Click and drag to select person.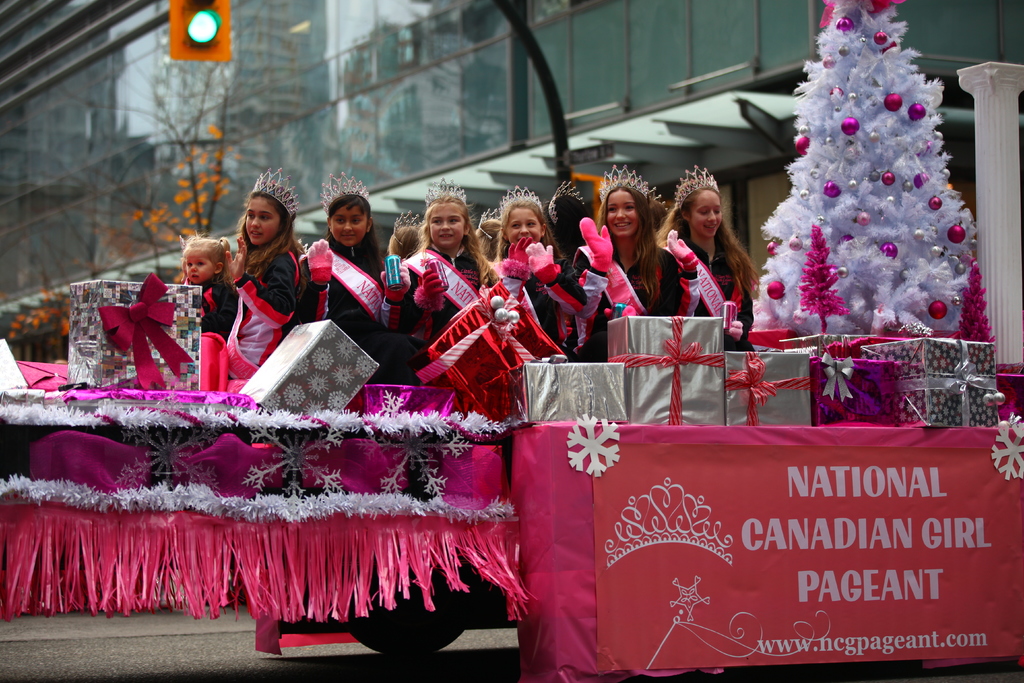
Selection: (left=207, top=176, right=299, bottom=390).
